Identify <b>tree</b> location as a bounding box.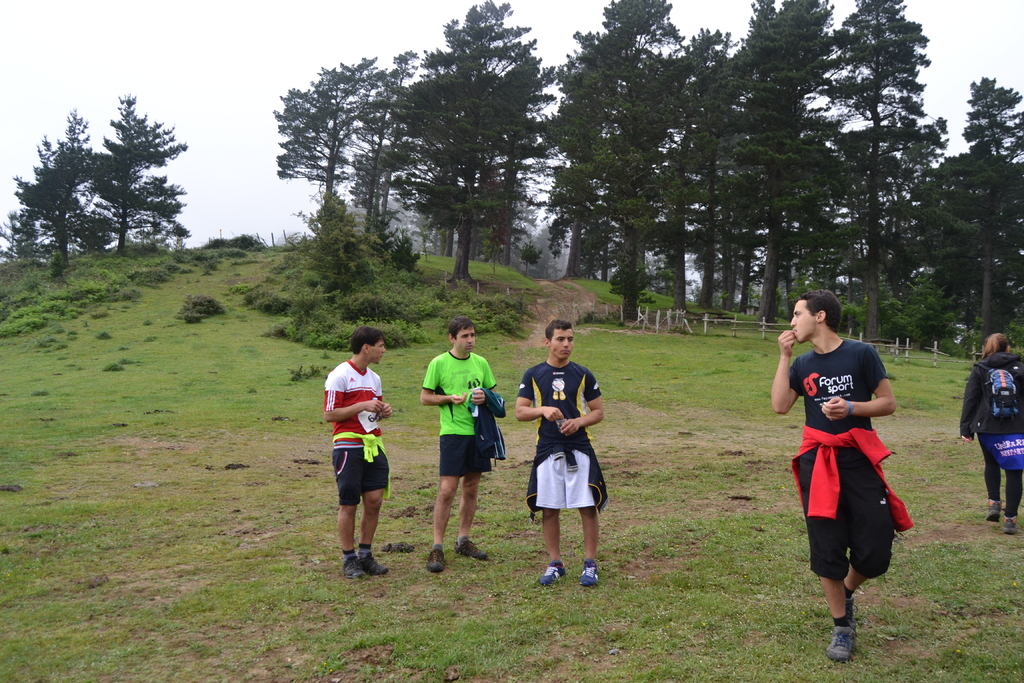
x1=0, y1=213, x2=28, y2=267.
